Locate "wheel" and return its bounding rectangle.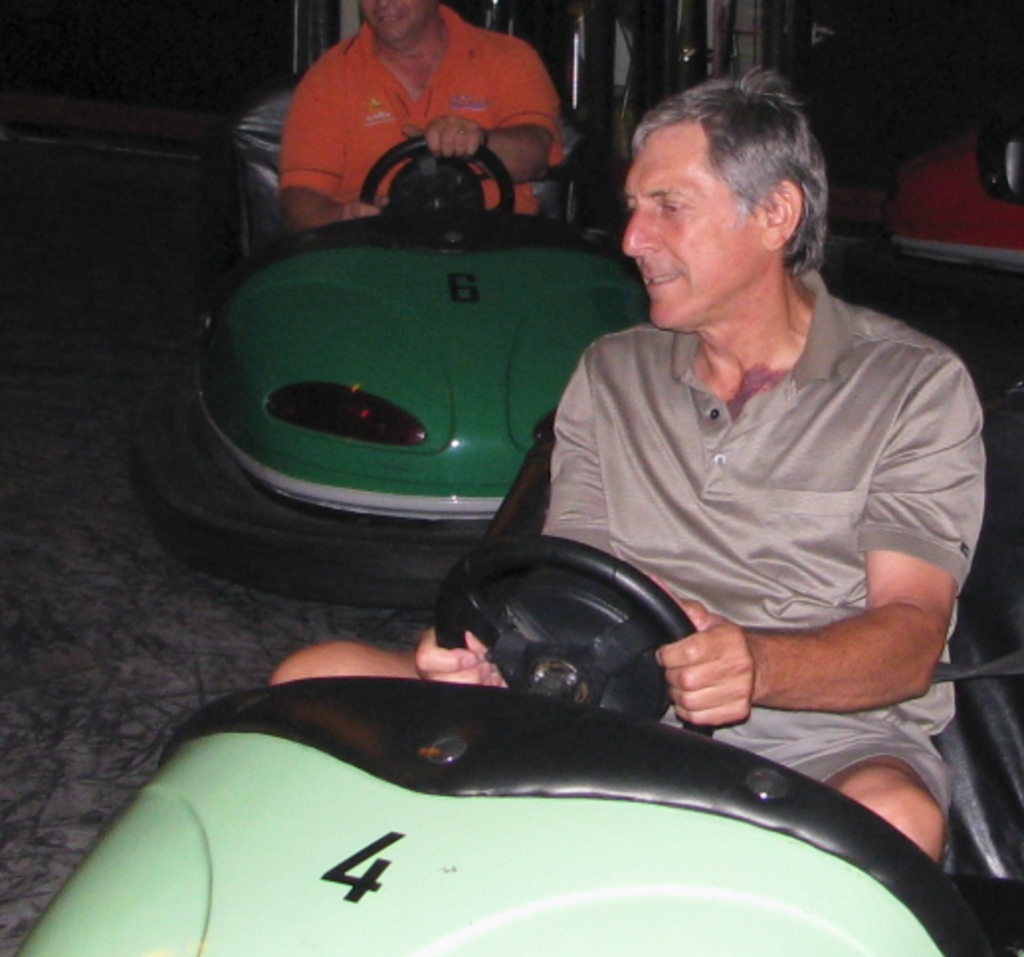
{"left": 438, "top": 553, "right": 681, "bottom": 731}.
